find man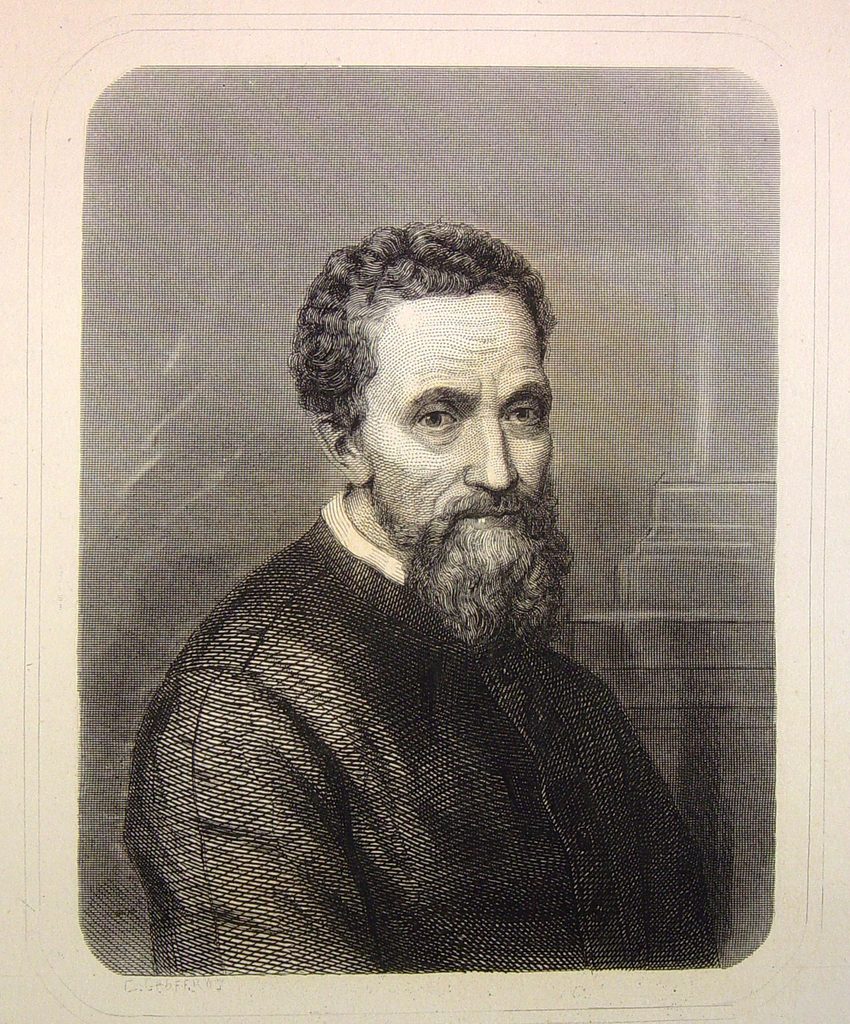
box=[108, 193, 752, 965]
